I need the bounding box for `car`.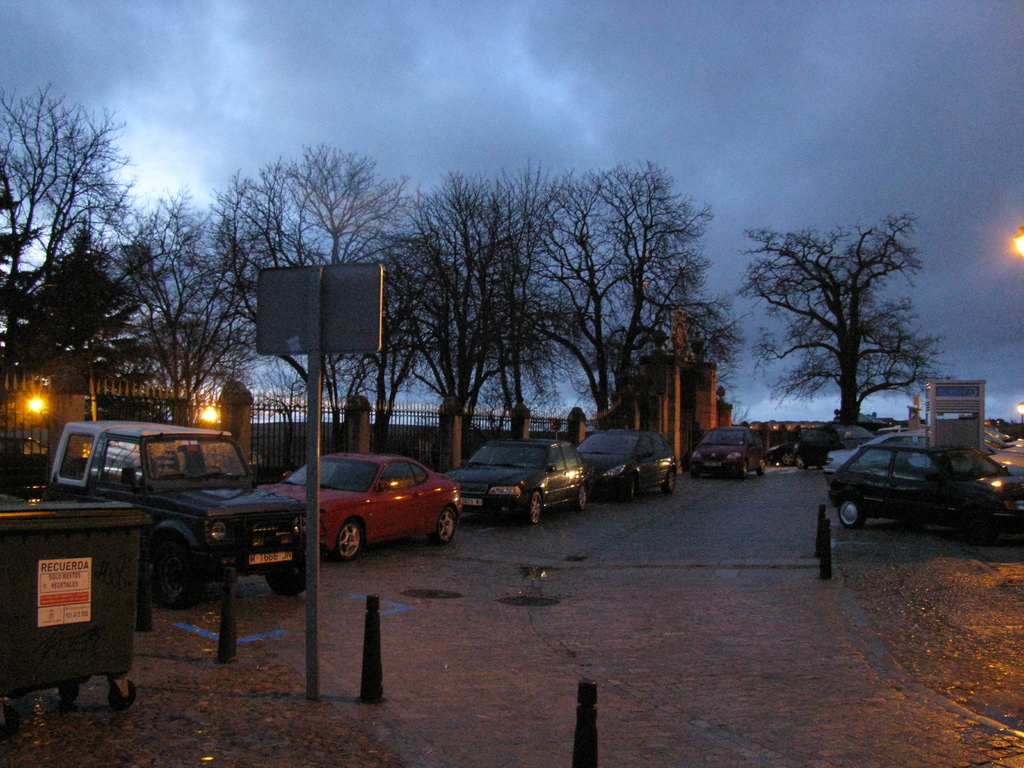
Here it is: pyautogui.locateOnScreen(0, 468, 143, 755).
